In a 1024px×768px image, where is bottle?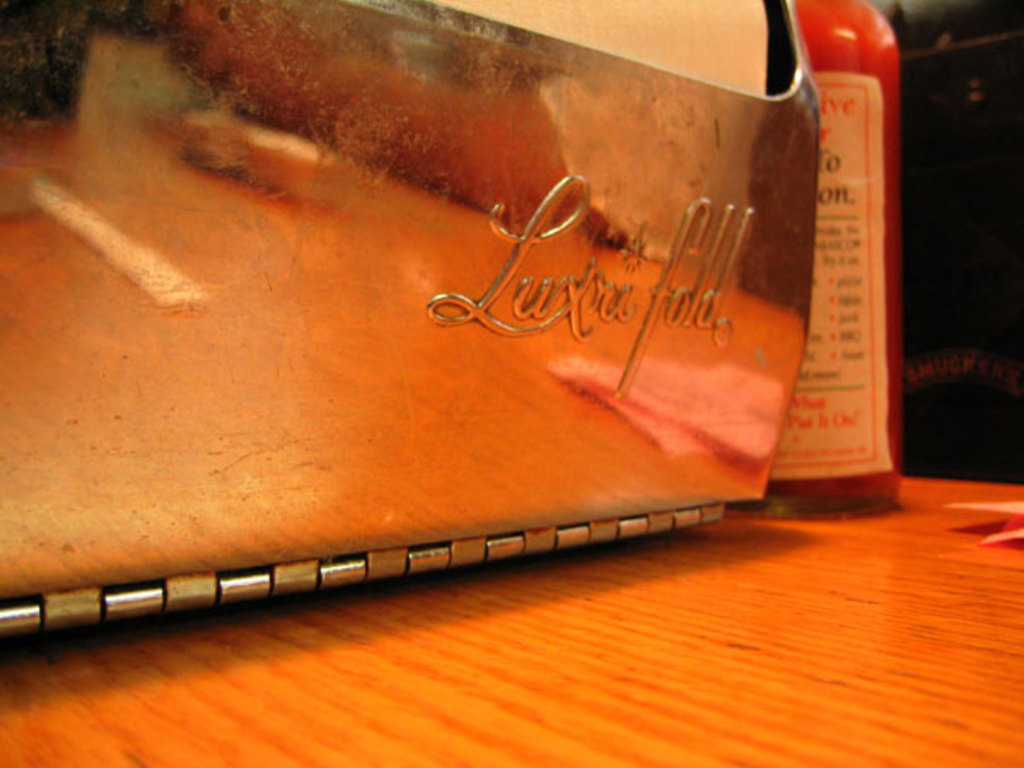
<box>717,0,906,510</box>.
